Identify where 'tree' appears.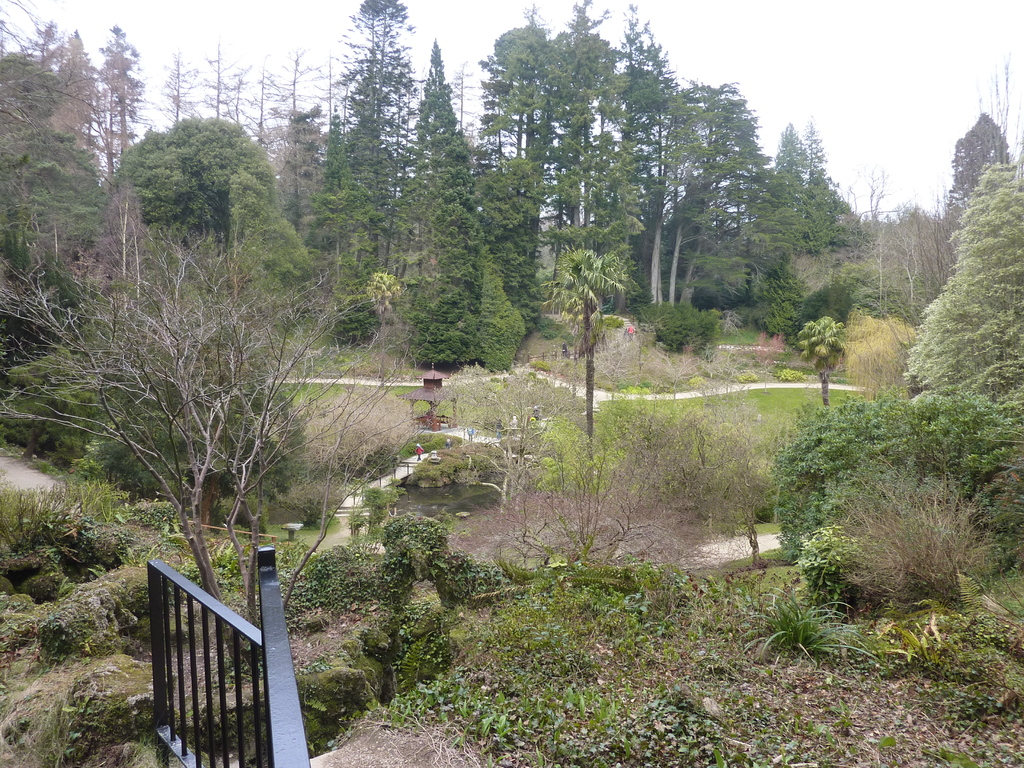
Appears at (x1=640, y1=58, x2=753, y2=337).
